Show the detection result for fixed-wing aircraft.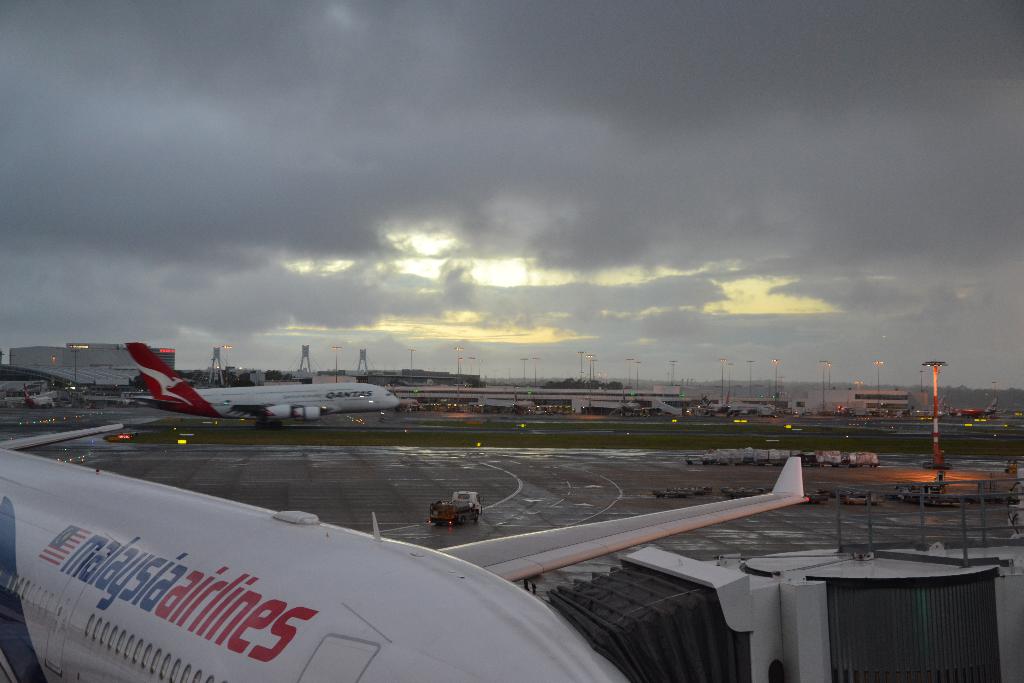
locate(122, 340, 402, 422).
